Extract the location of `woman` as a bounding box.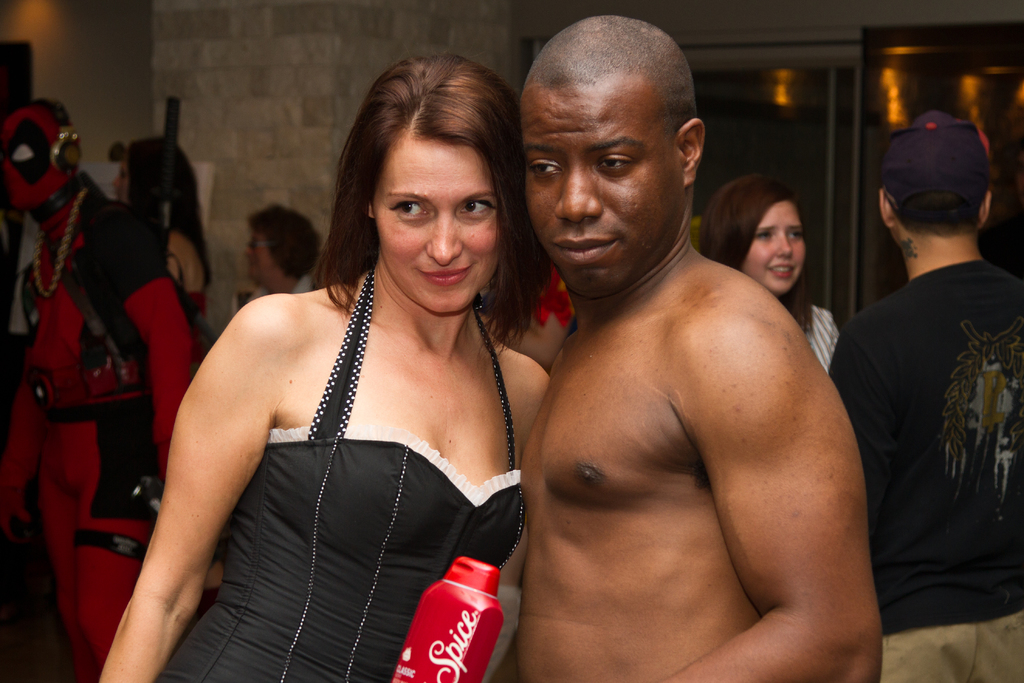
<region>692, 177, 844, 369</region>.
